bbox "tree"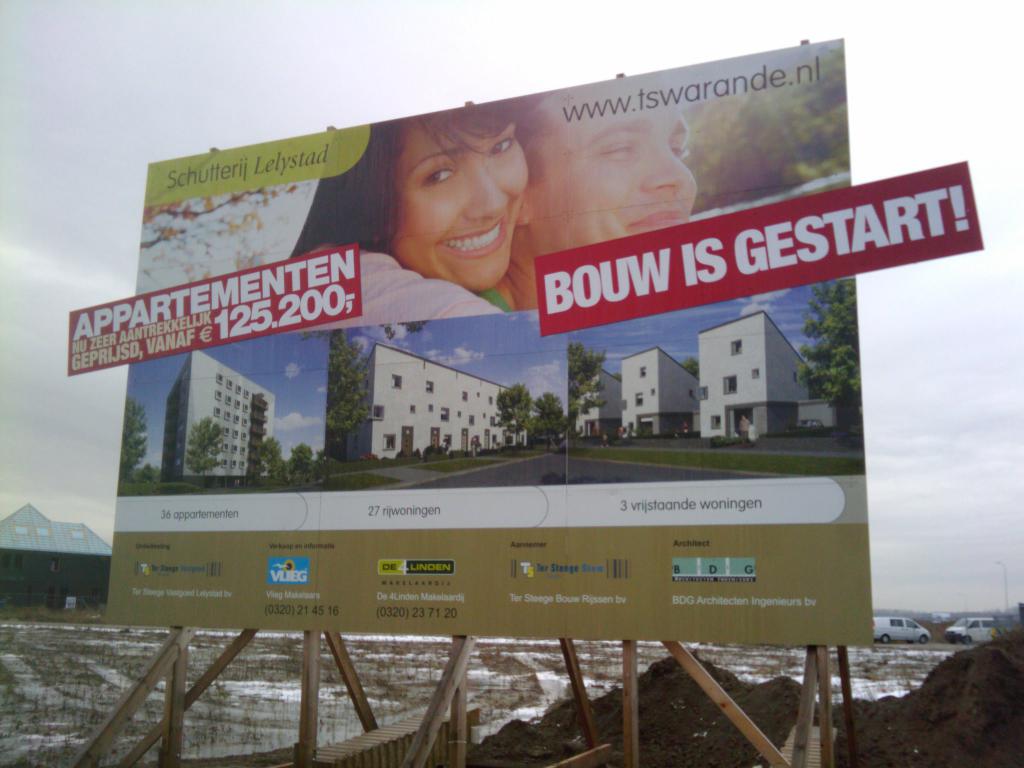
detection(532, 384, 575, 452)
